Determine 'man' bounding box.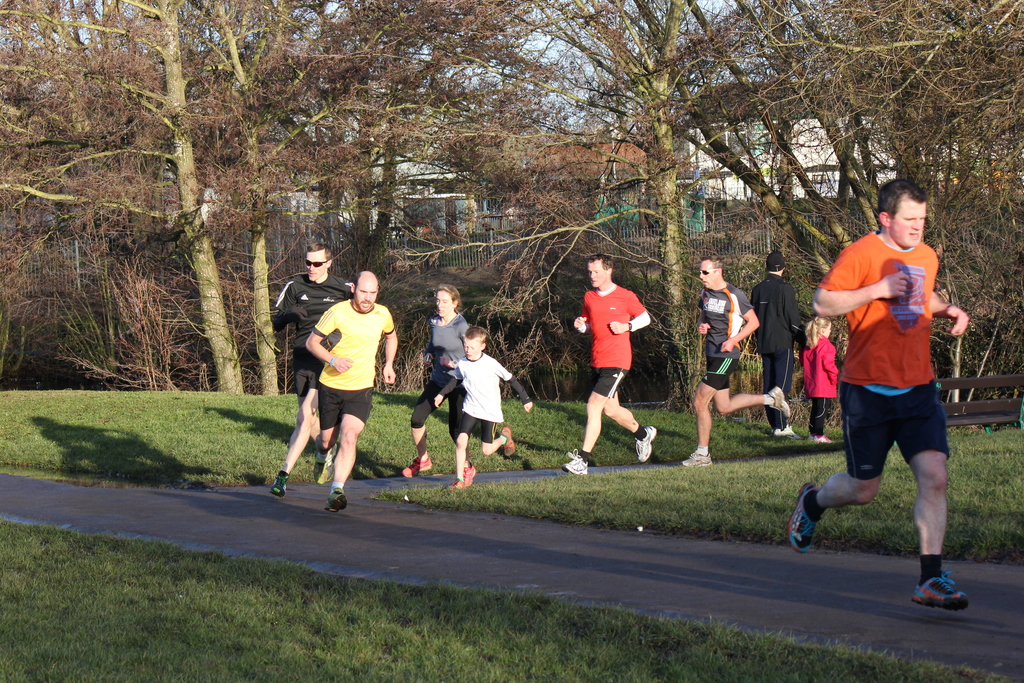
Determined: 269, 242, 354, 496.
